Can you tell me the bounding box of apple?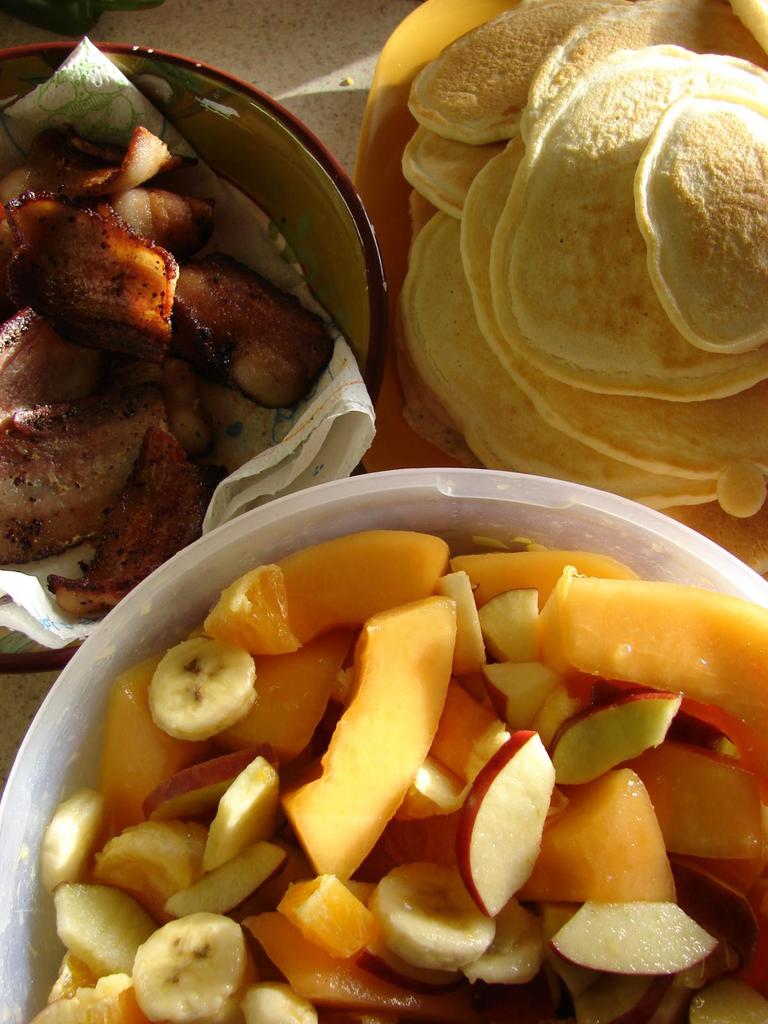
BBox(543, 687, 680, 788).
